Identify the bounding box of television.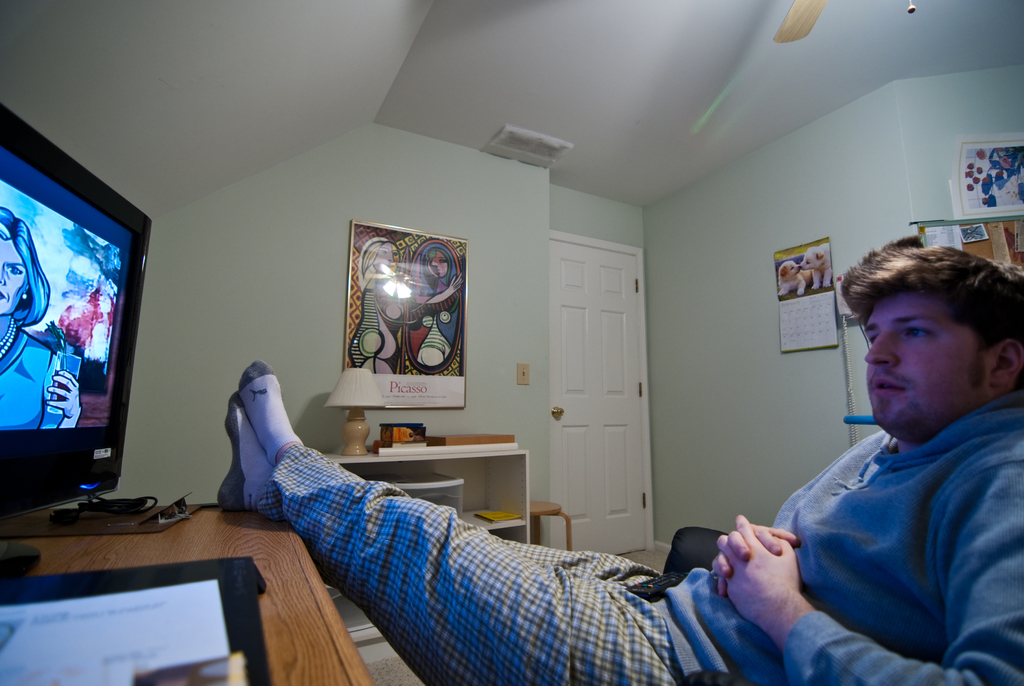
x1=4 y1=110 x2=157 y2=518.
